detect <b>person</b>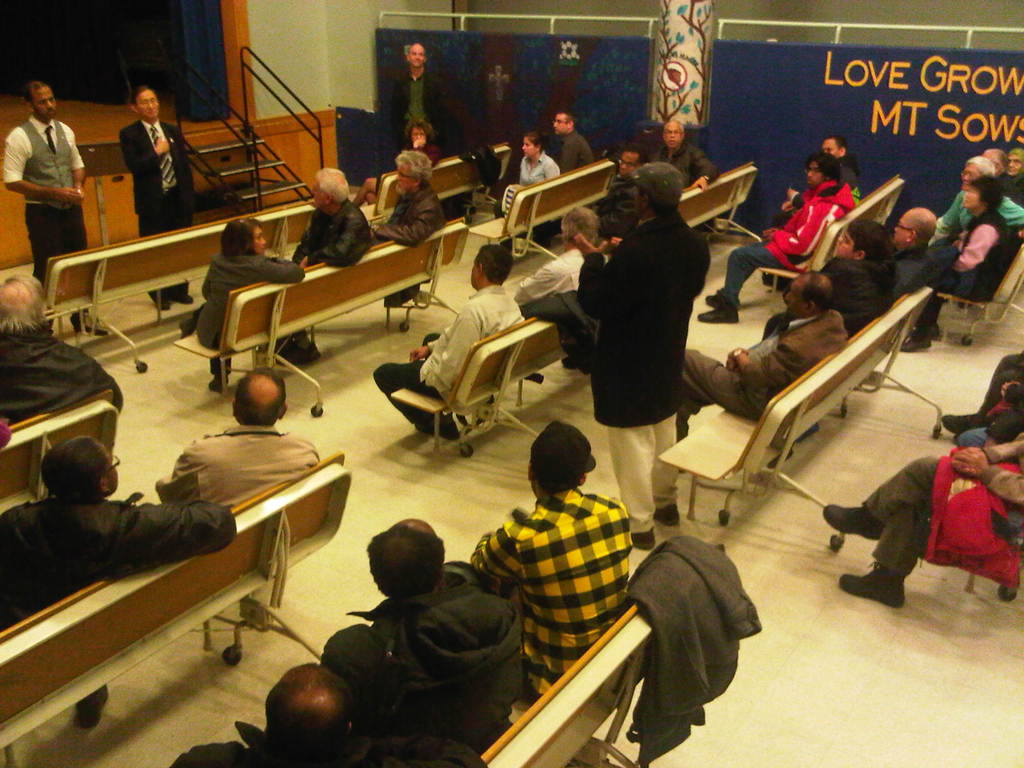
locate(381, 39, 450, 159)
